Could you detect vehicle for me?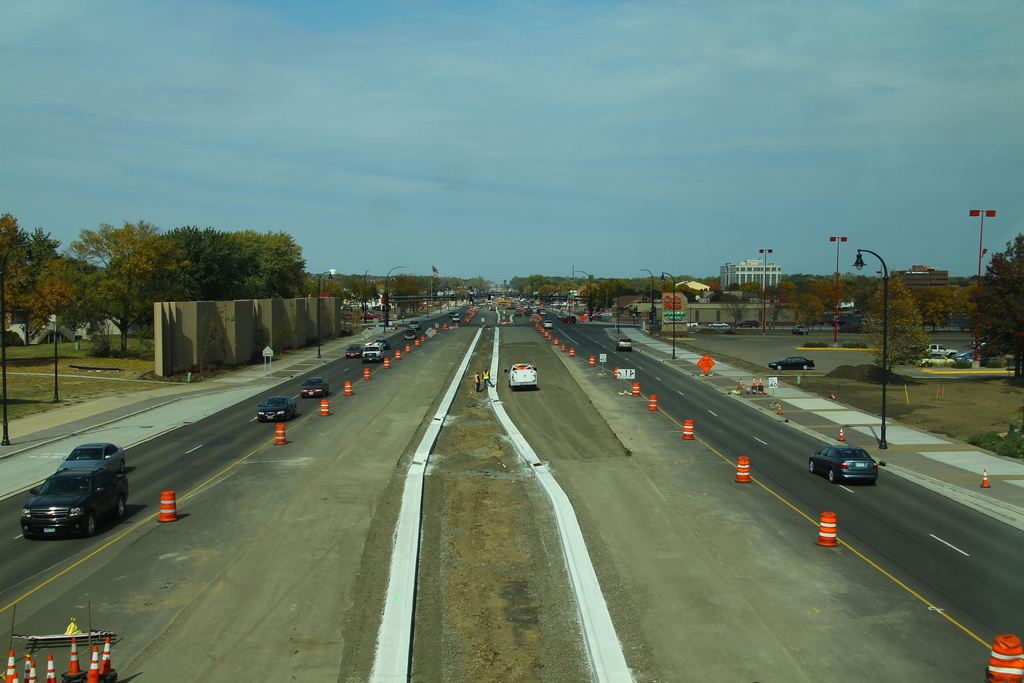
Detection result: {"left": 563, "top": 317, "right": 580, "bottom": 323}.
